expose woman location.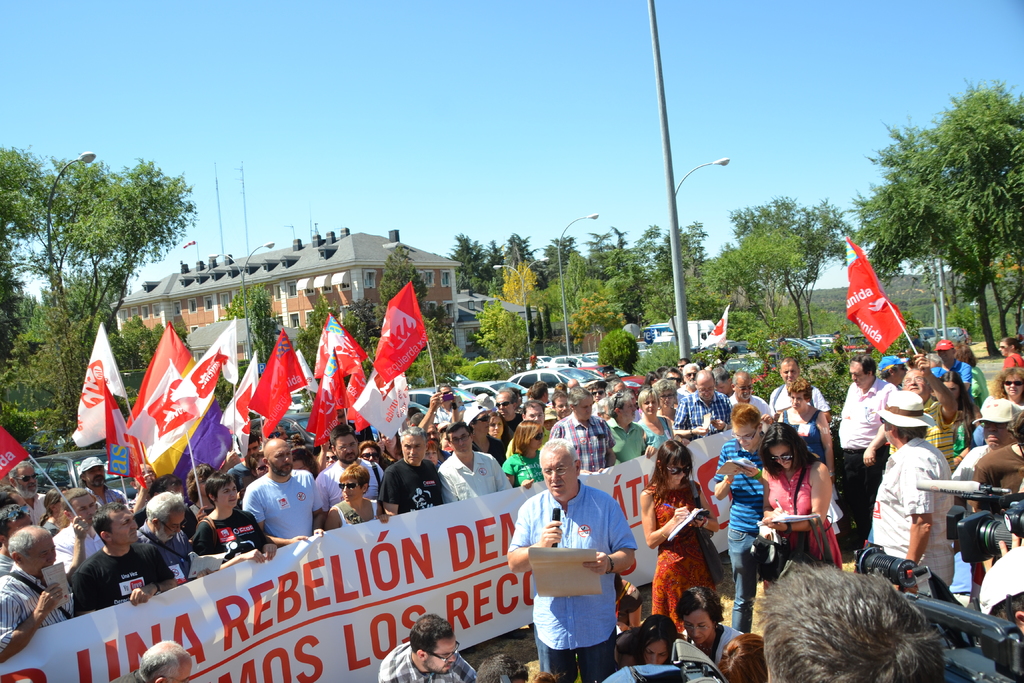
Exposed at select_region(636, 386, 686, 454).
